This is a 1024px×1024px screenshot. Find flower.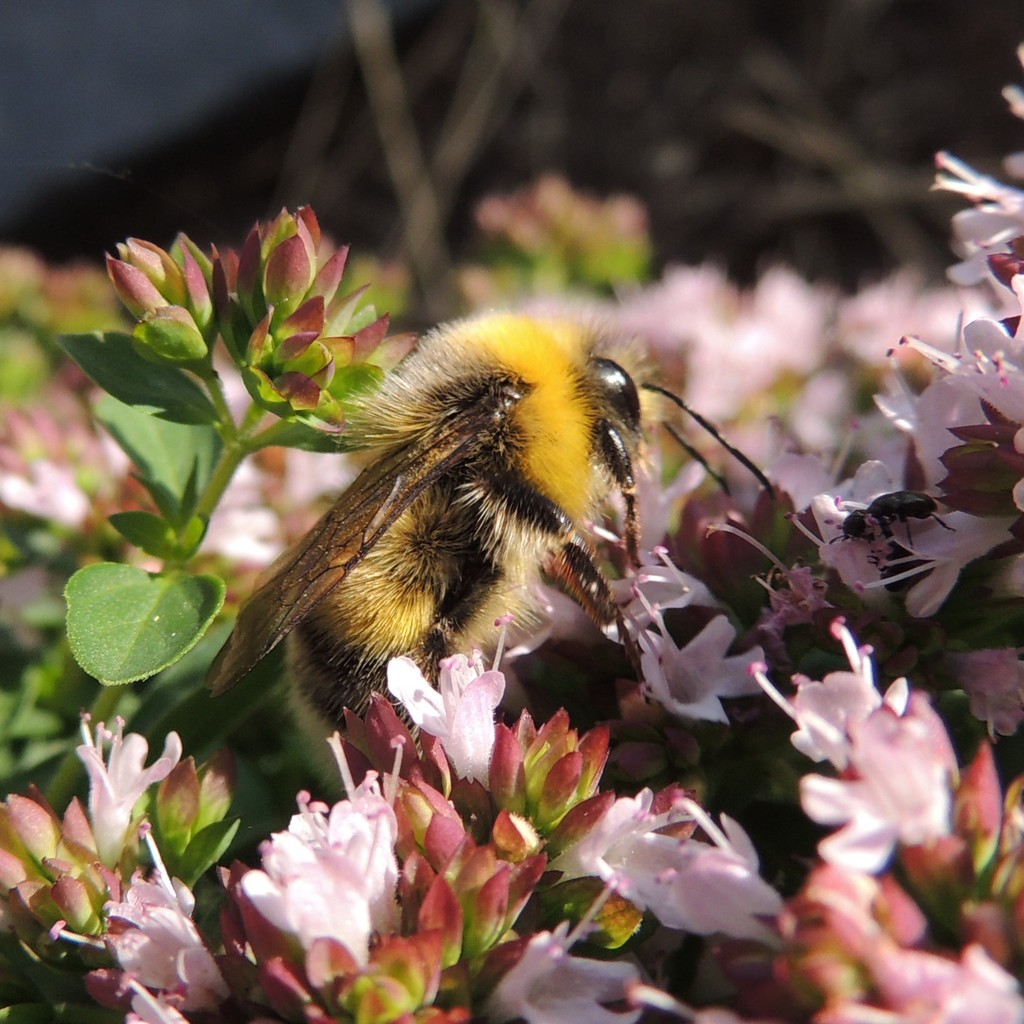
Bounding box: 109/827/244/1023.
